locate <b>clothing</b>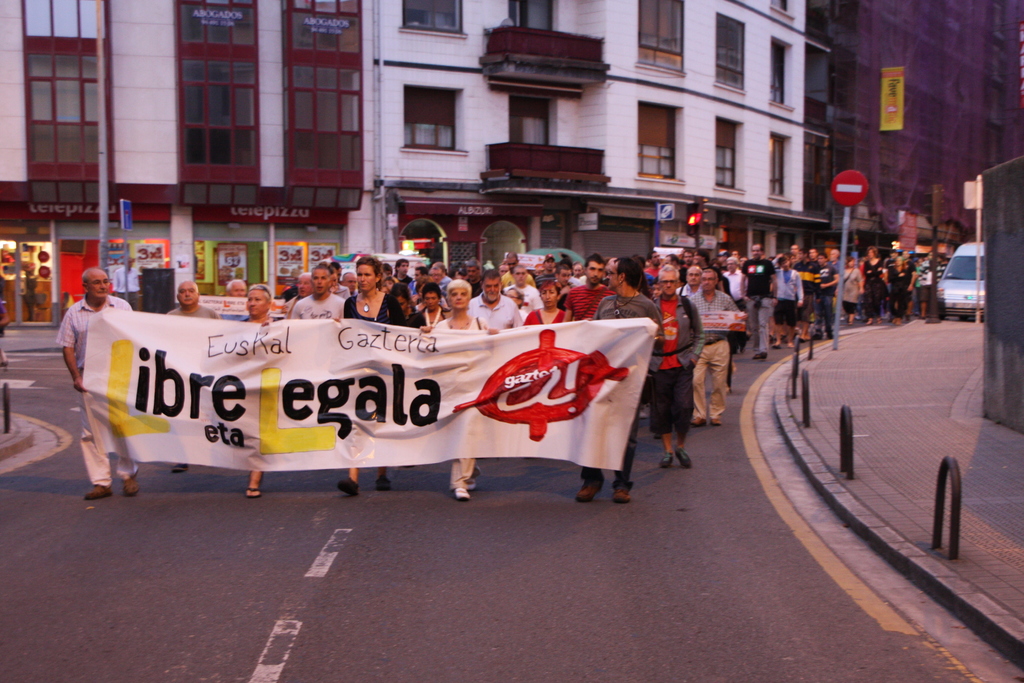
x1=48 y1=247 x2=149 y2=486
